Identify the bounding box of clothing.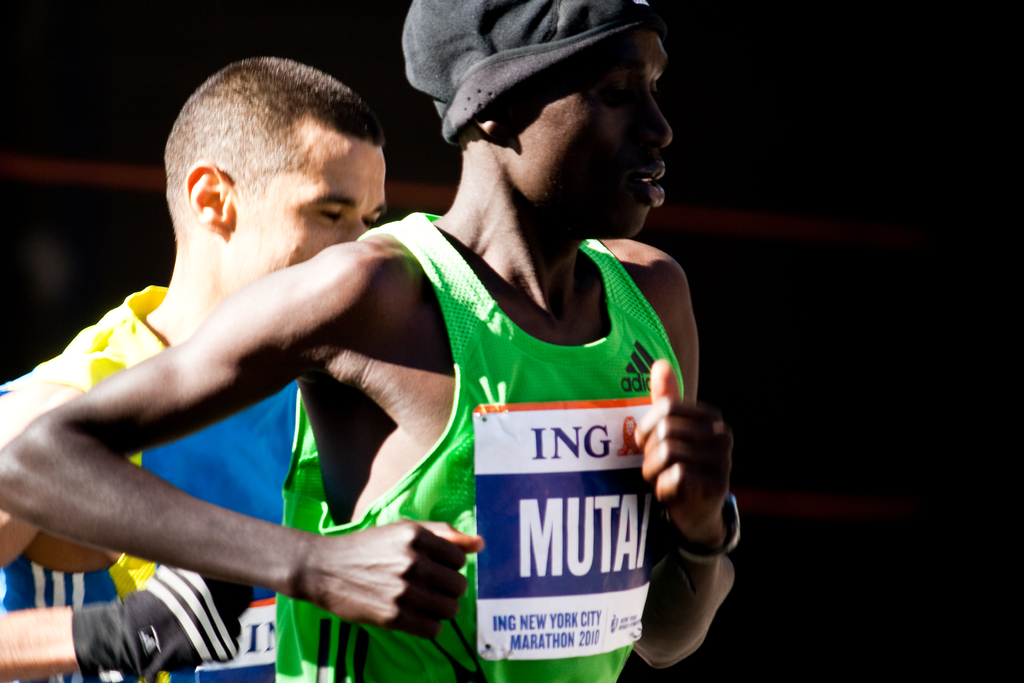
<bbox>0, 284, 300, 679</bbox>.
